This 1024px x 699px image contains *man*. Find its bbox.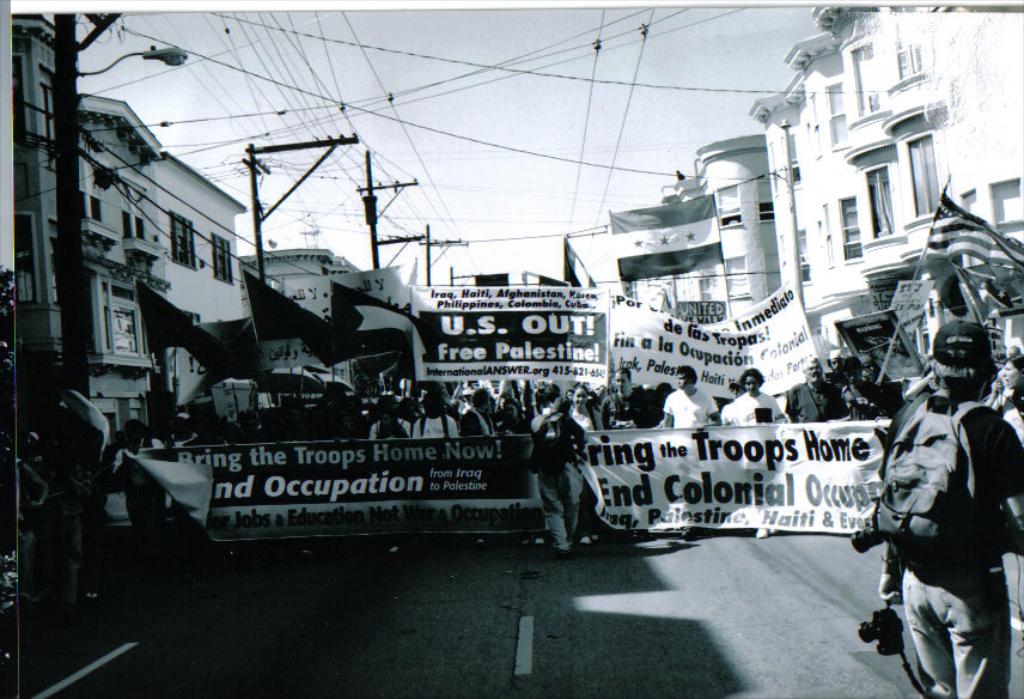
[715, 370, 794, 542].
